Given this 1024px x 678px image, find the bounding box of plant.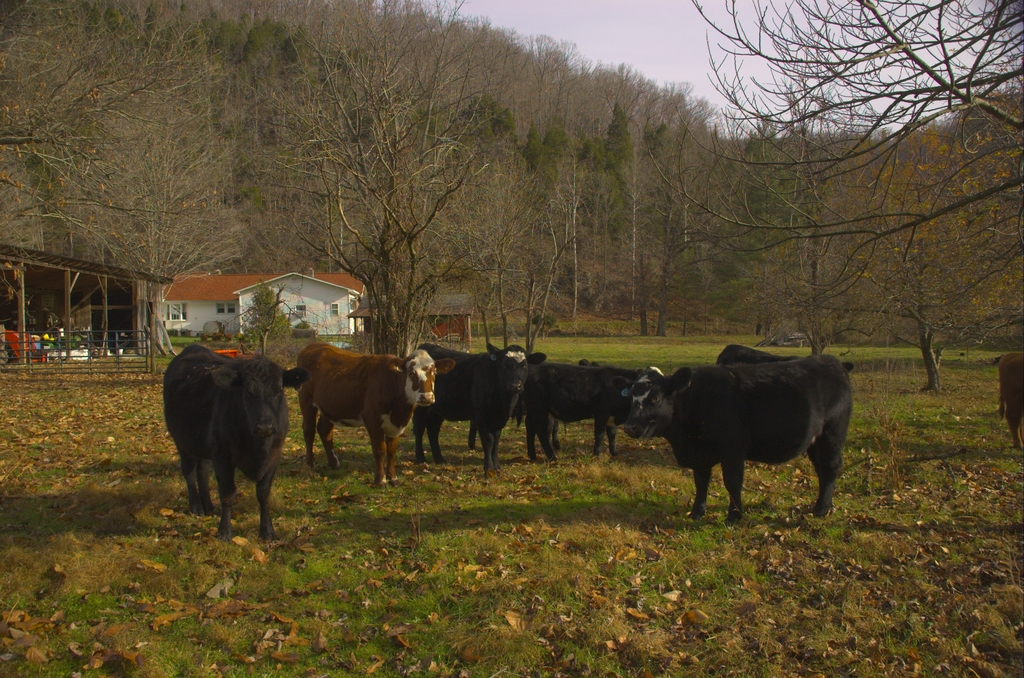
<box>159,333,200,344</box>.
